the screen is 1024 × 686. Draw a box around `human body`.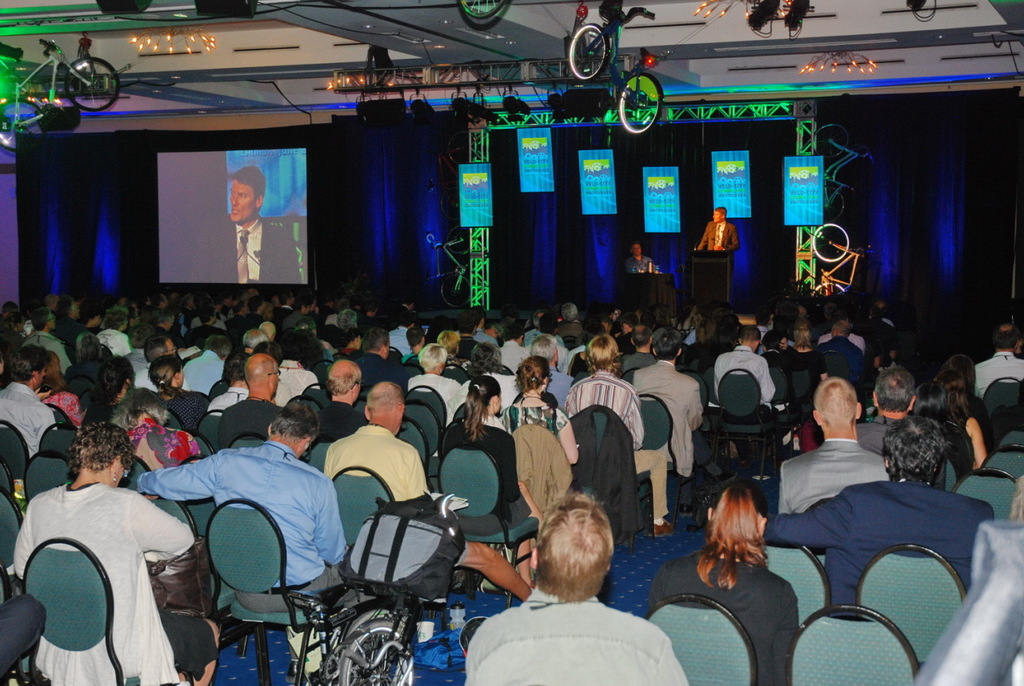
region(777, 436, 889, 511).
